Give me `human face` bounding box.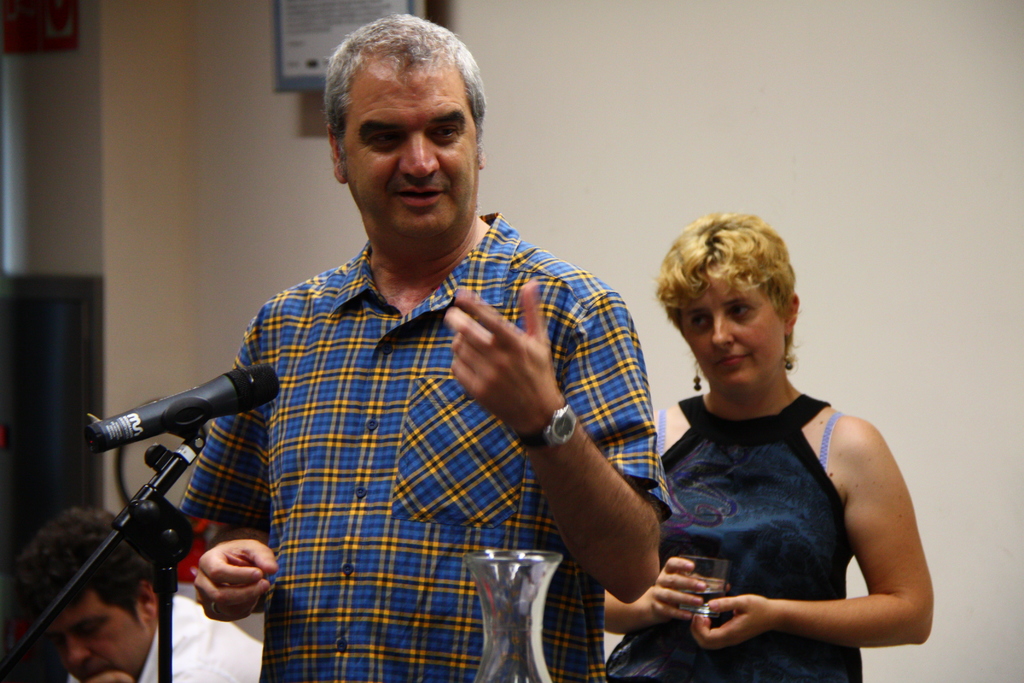
689, 292, 785, 391.
